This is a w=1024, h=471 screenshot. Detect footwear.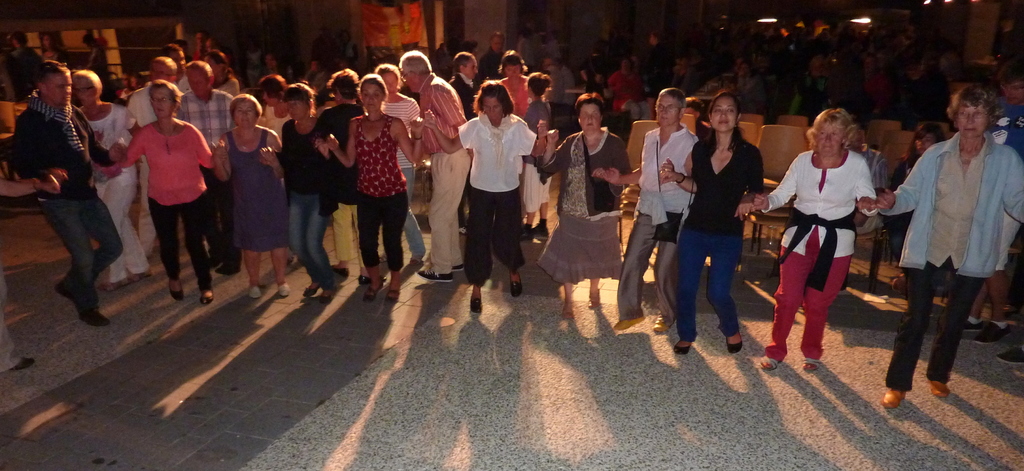
927/380/953/399.
